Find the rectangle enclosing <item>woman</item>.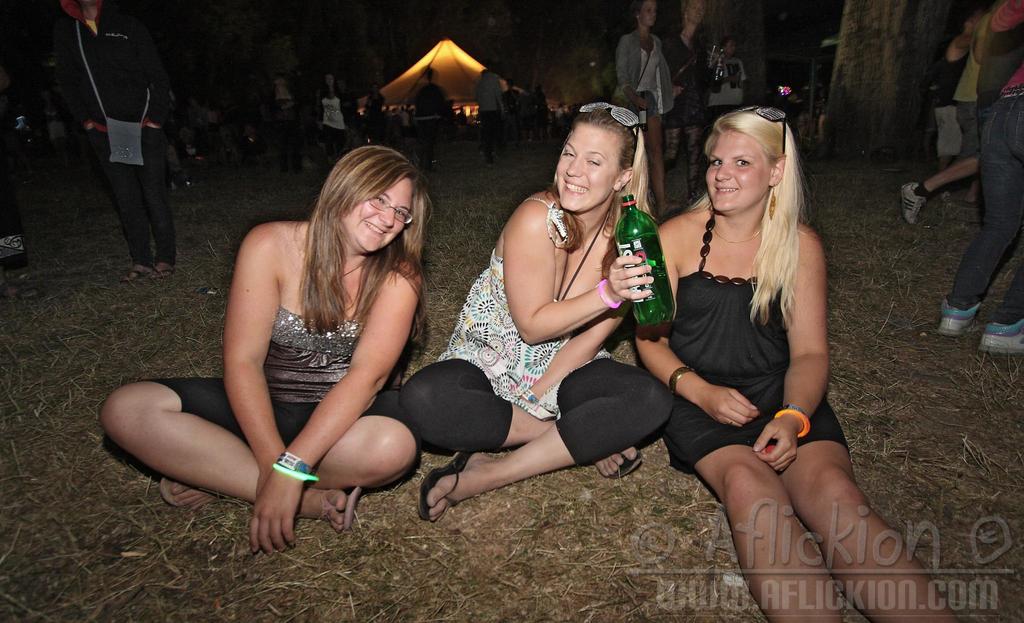
(900,0,985,234).
